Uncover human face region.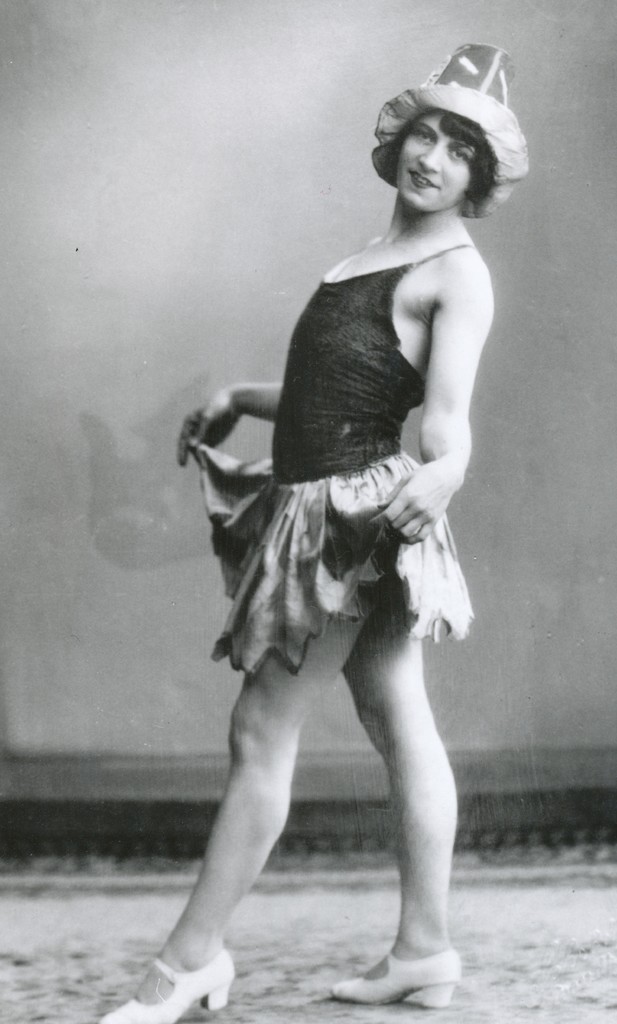
Uncovered: [x1=395, y1=113, x2=469, y2=216].
